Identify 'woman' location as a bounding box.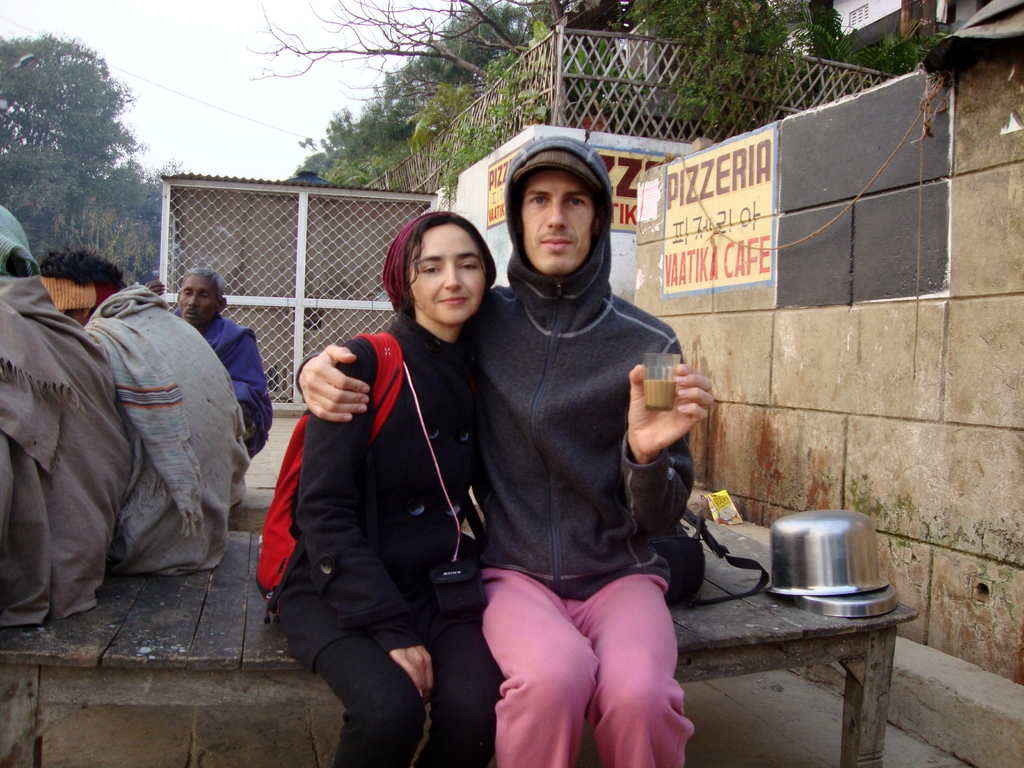
{"left": 260, "top": 206, "right": 496, "bottom": 767}.
